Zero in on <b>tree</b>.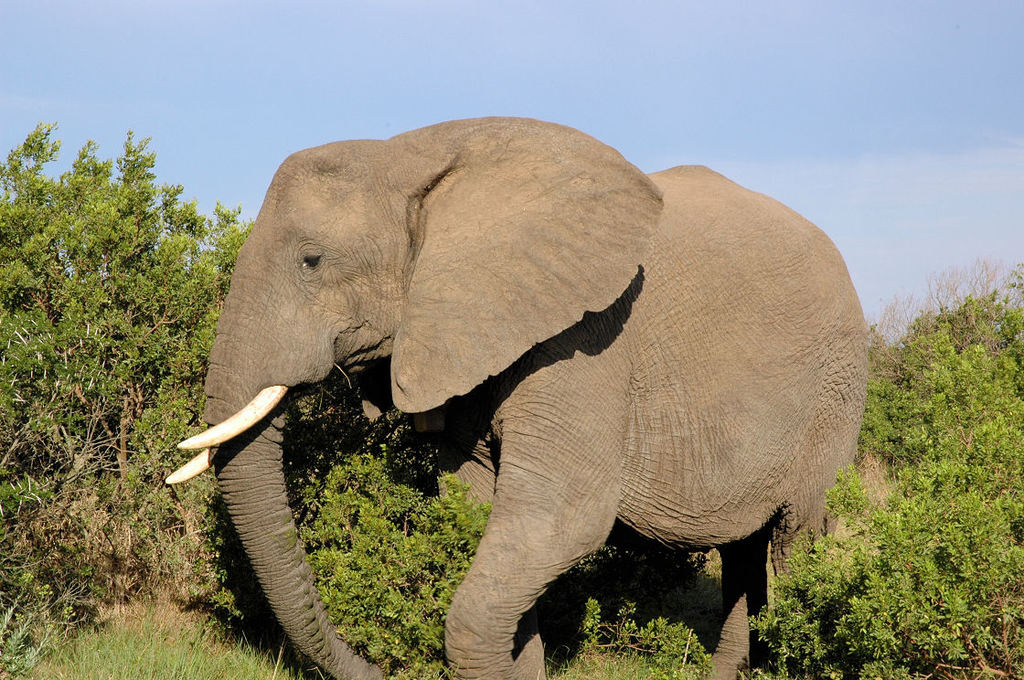
Zeroed in: detection(926, 260, 980, 345).
